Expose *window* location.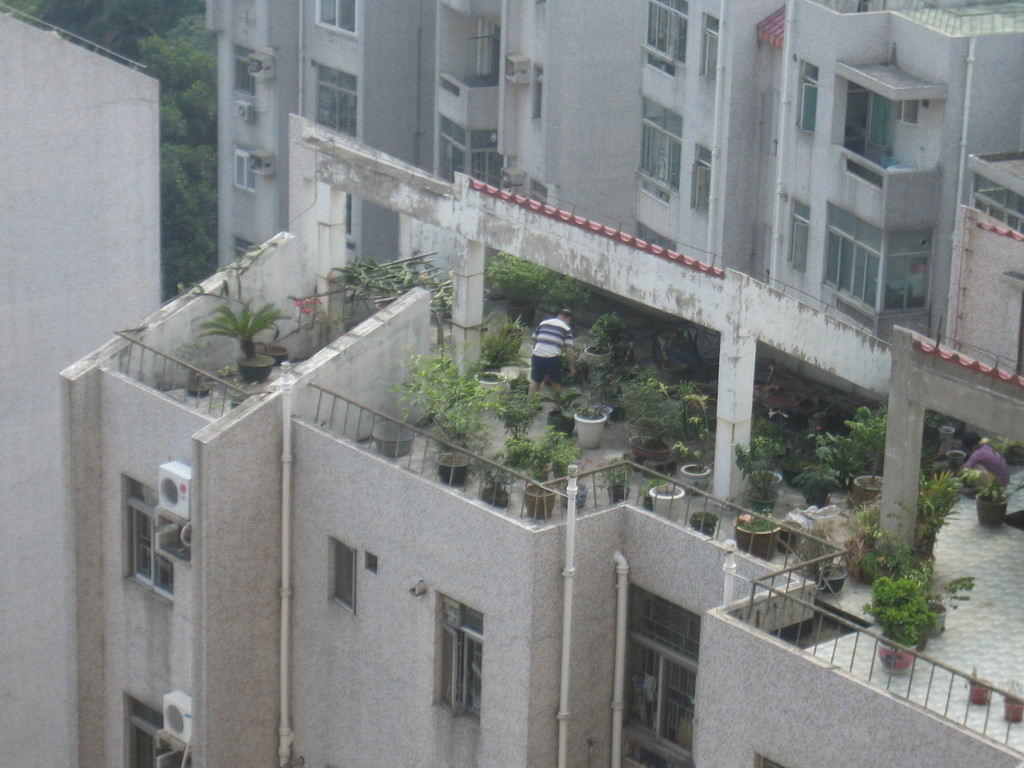
Exposed at crop(702, 10, 721, 82).
